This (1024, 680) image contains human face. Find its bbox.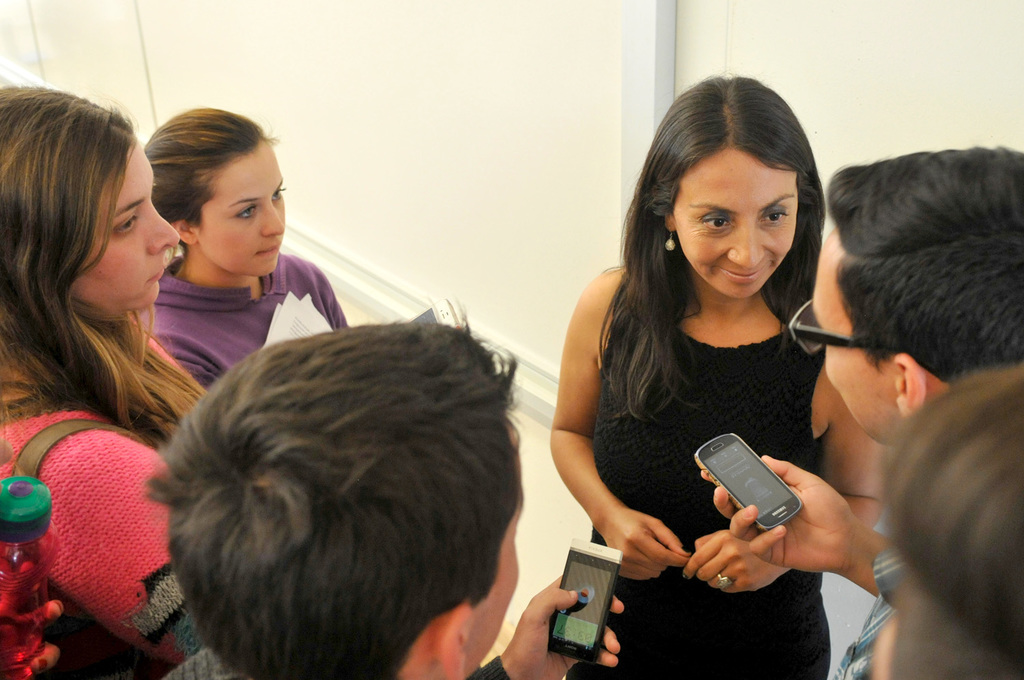
673, 152, 797, 300.
